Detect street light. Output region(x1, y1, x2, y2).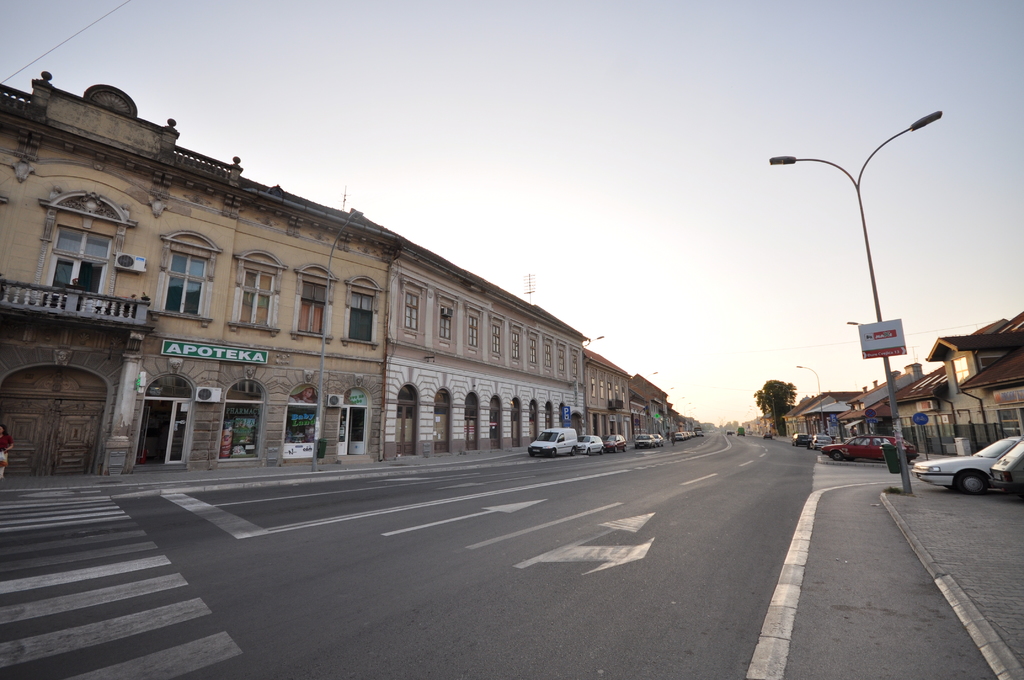
region(684, 400, 702, 432).
